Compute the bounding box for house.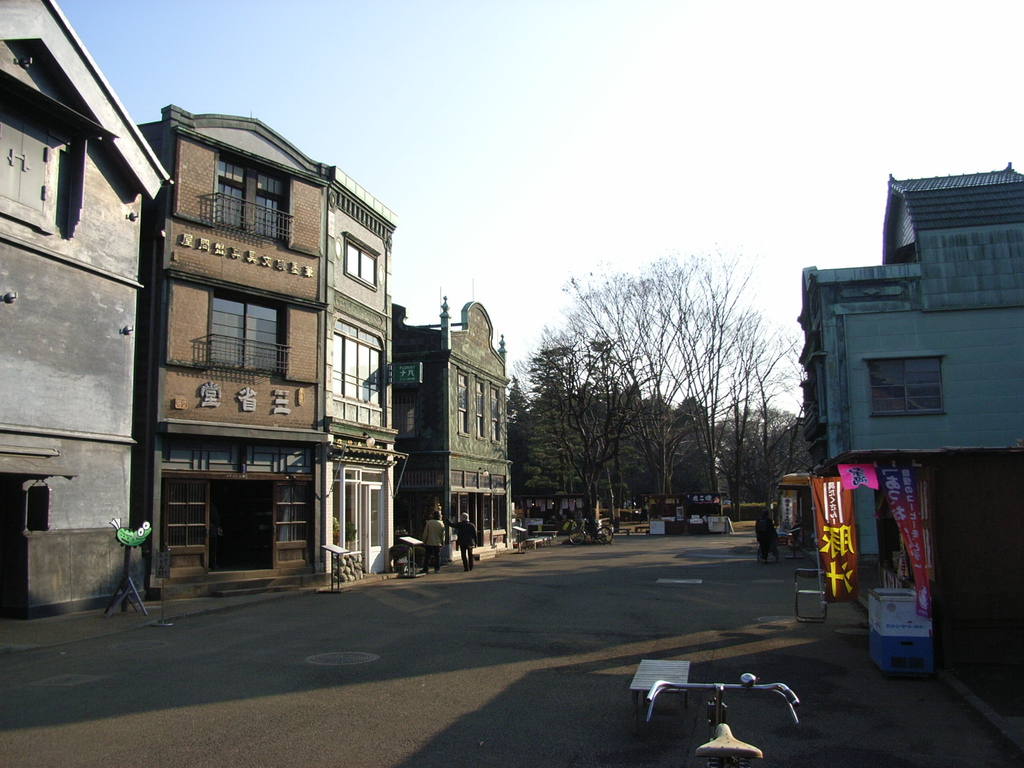
388,301,520,566.
